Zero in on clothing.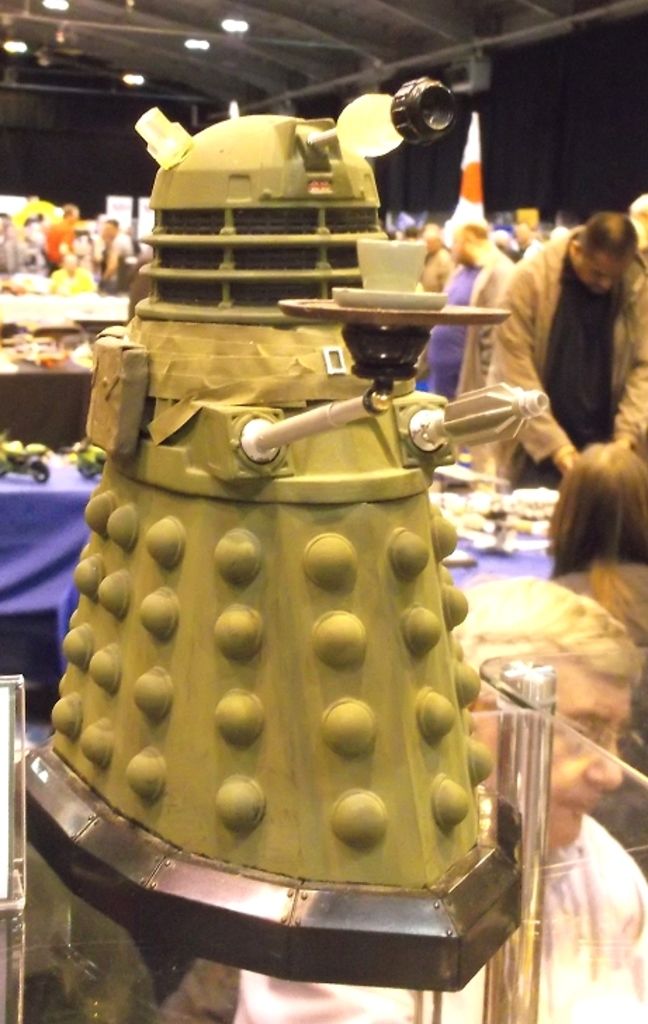
Zeroed in: 211:798:647:1023.
